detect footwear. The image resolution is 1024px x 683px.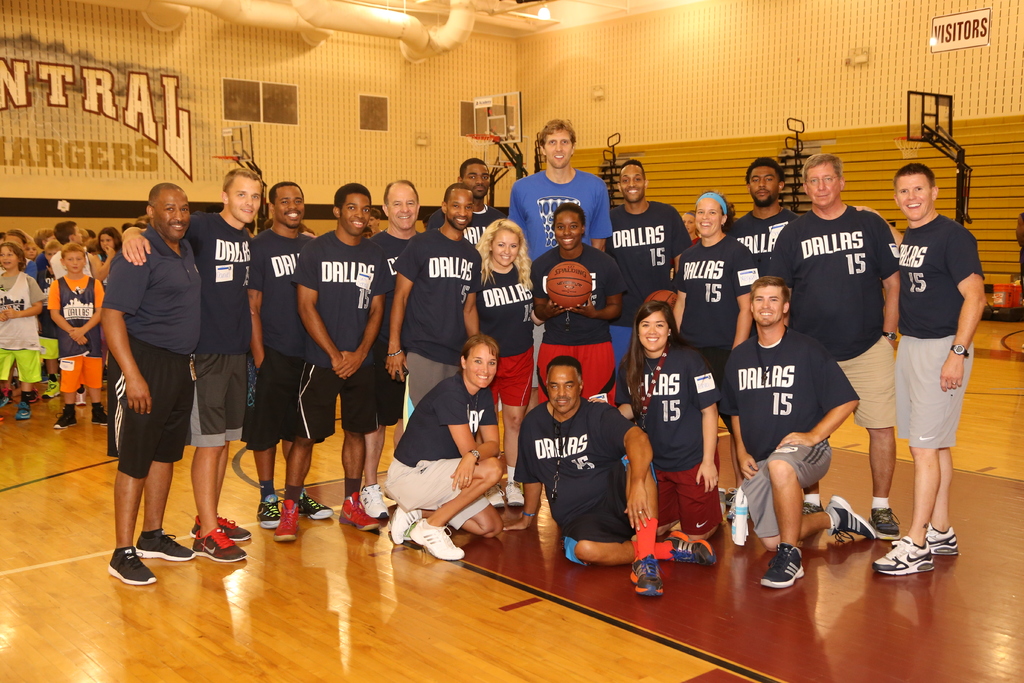
detection(355, 486, 390, 520).
